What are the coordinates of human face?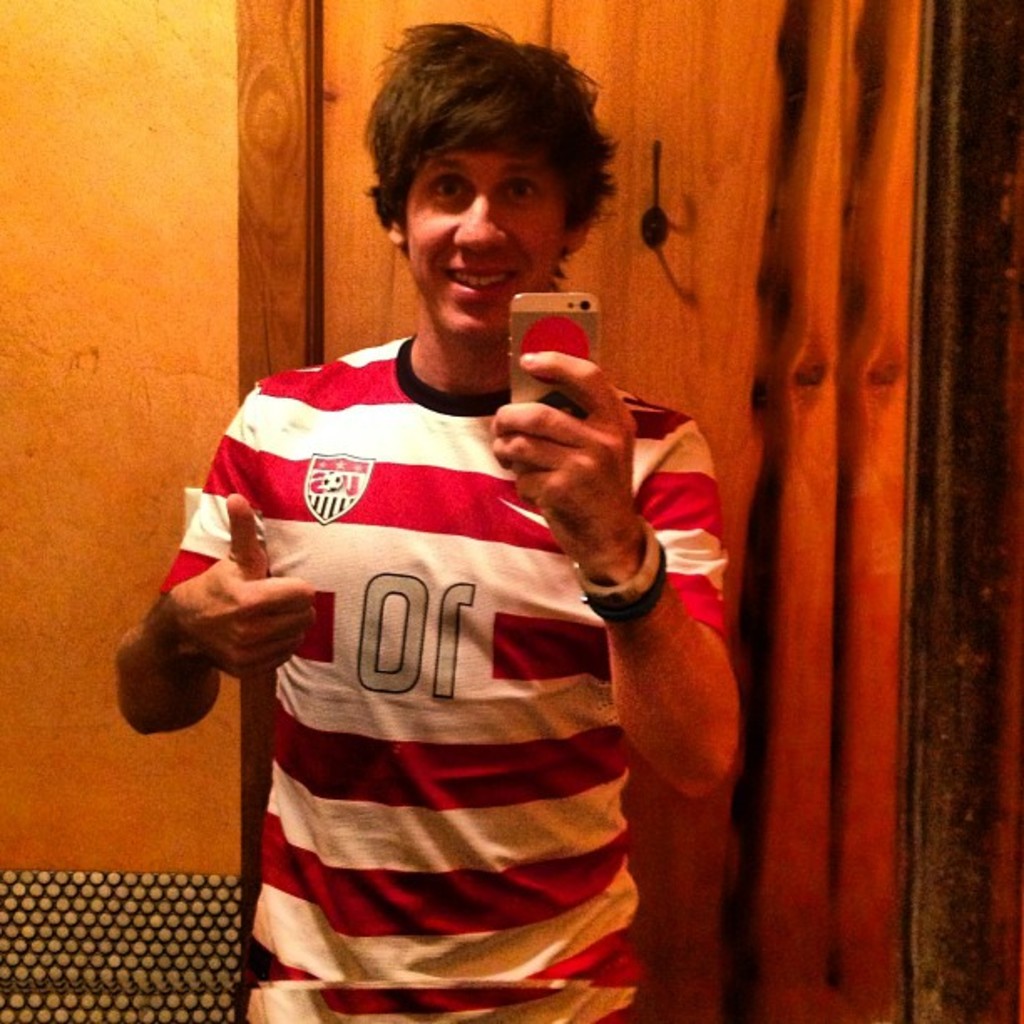
BBox(405, 141, 566, 348).
